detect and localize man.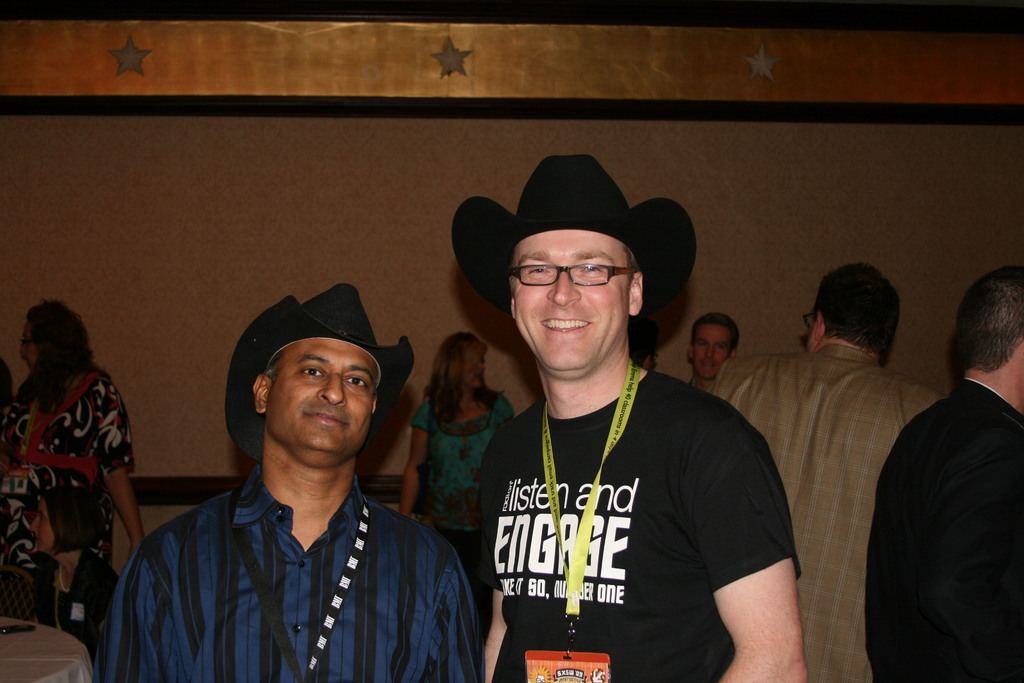
Localized at (x1=458, y1=144, x2=814, y2=682).
